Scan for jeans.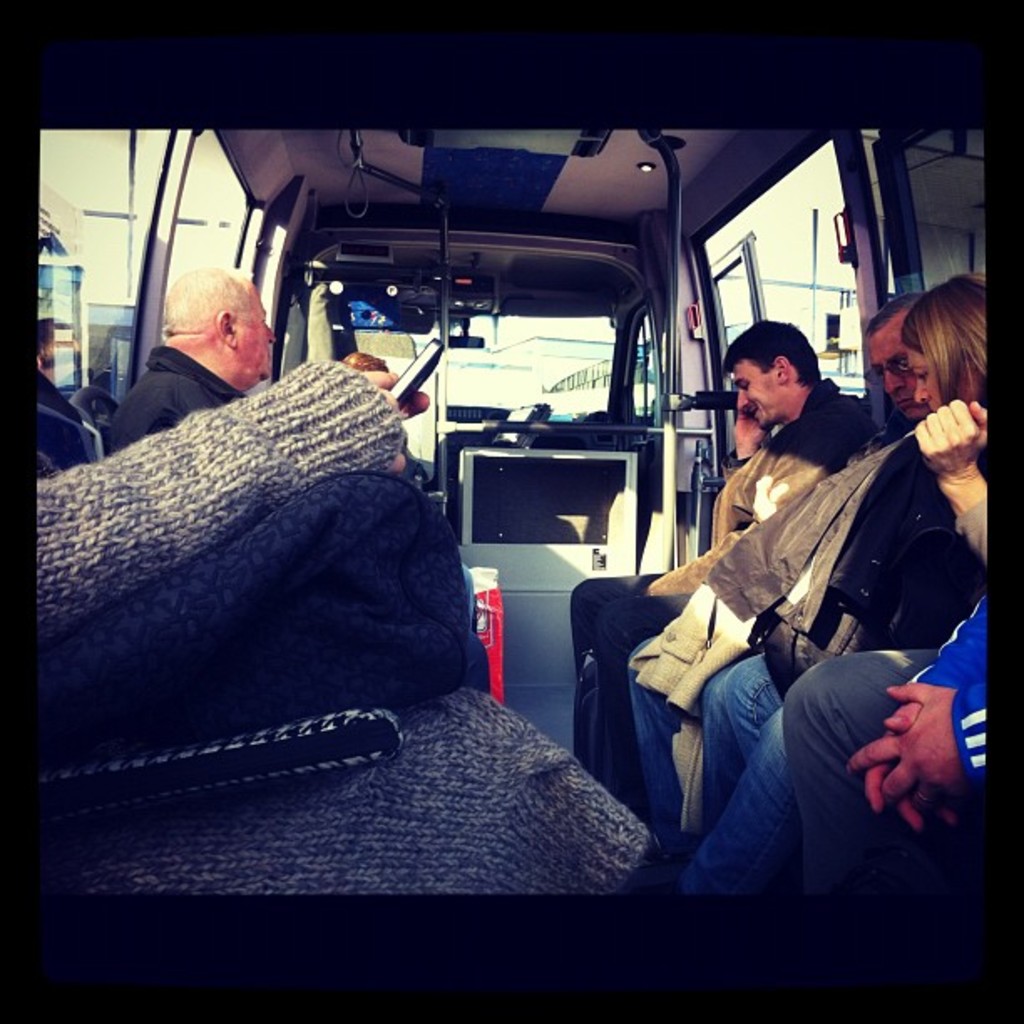
Scan result: select_region(629, 684, 683, 813).
